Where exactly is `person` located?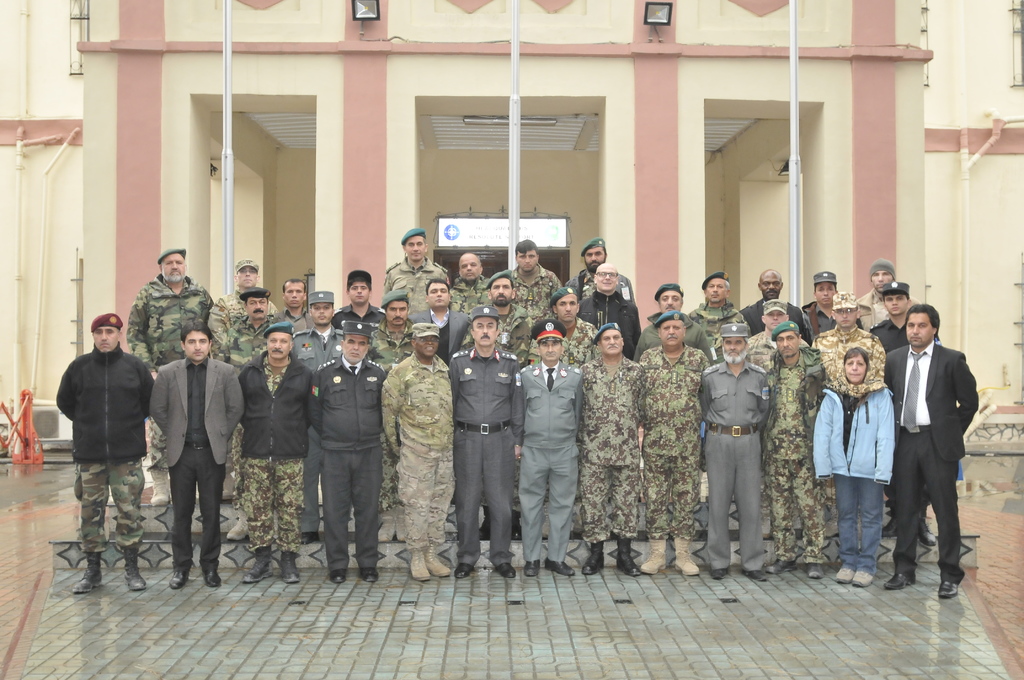
Its bounding box is box=[459, 270, 531, 541].
